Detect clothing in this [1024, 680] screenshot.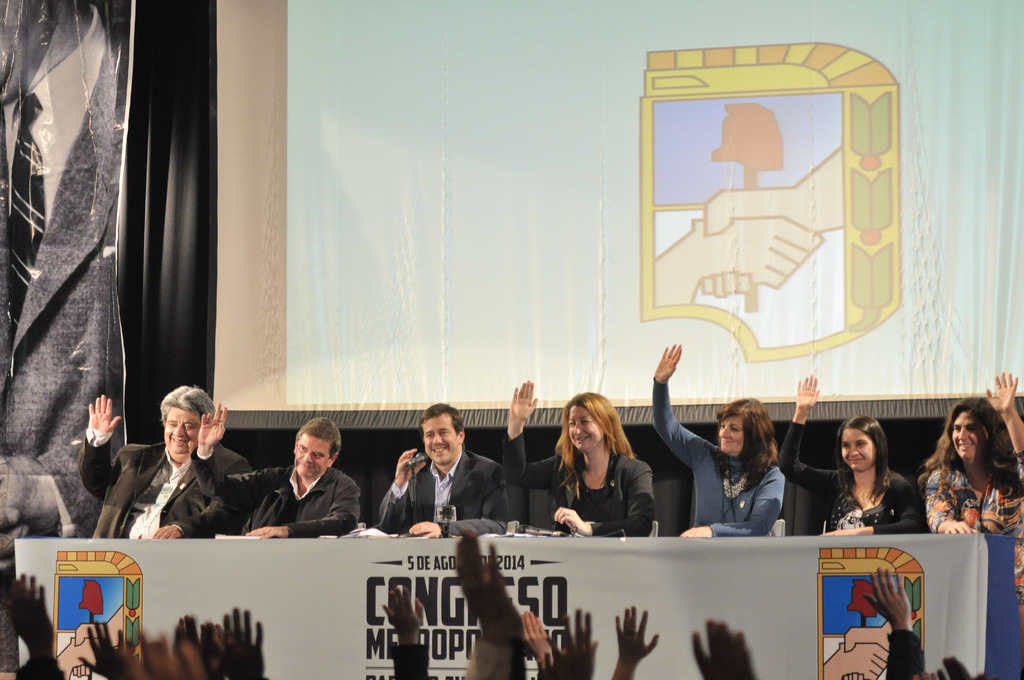
Detection: [left=504, top=428, right=652, bottom=544].
